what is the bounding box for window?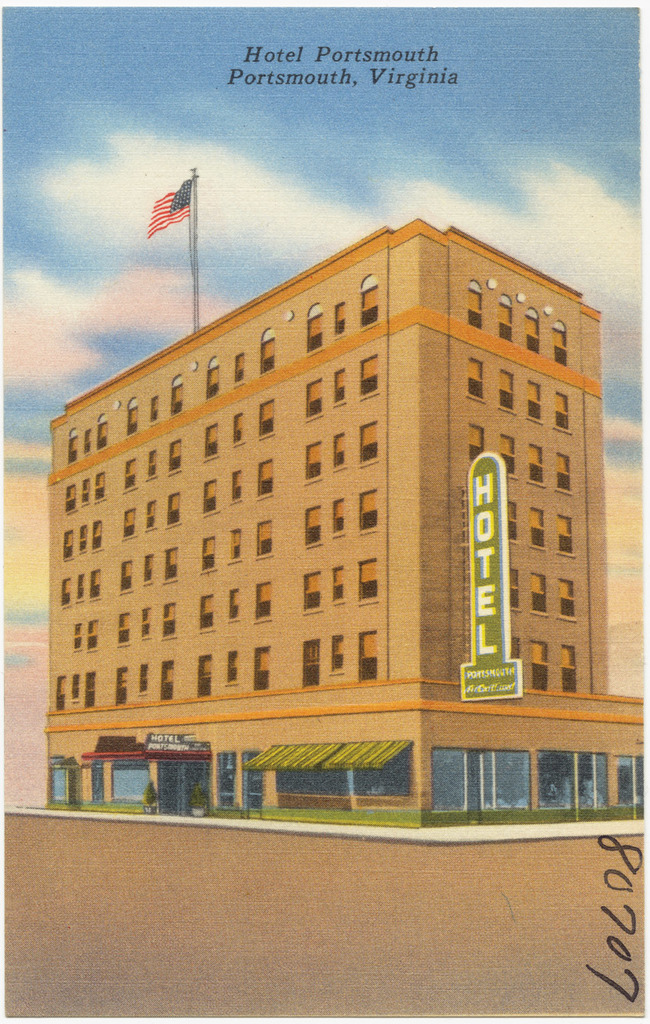
bbox=[254, 583, 272, 627].
